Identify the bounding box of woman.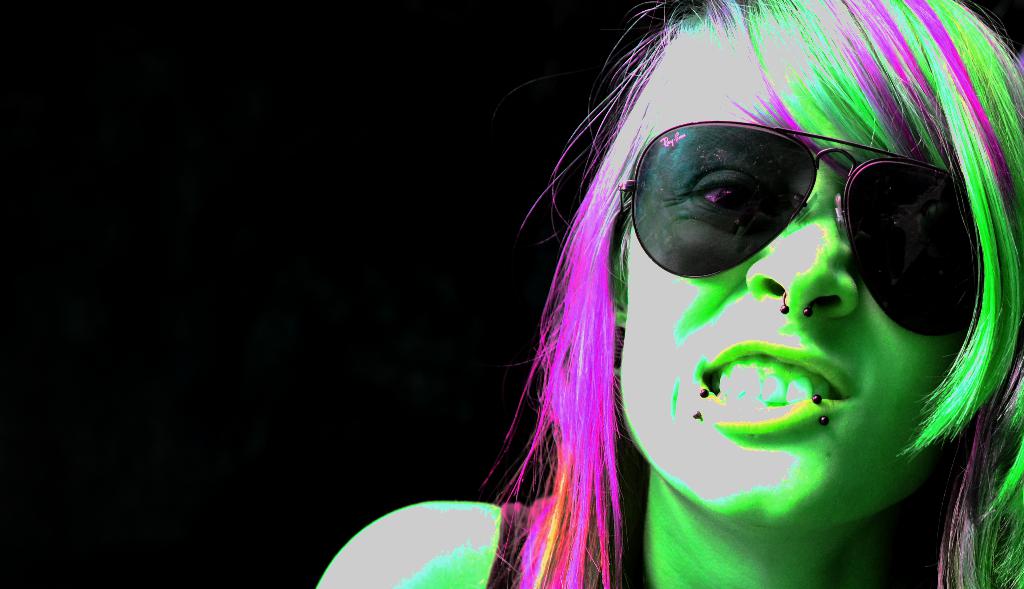
region(420, 22, 1017, 578).
